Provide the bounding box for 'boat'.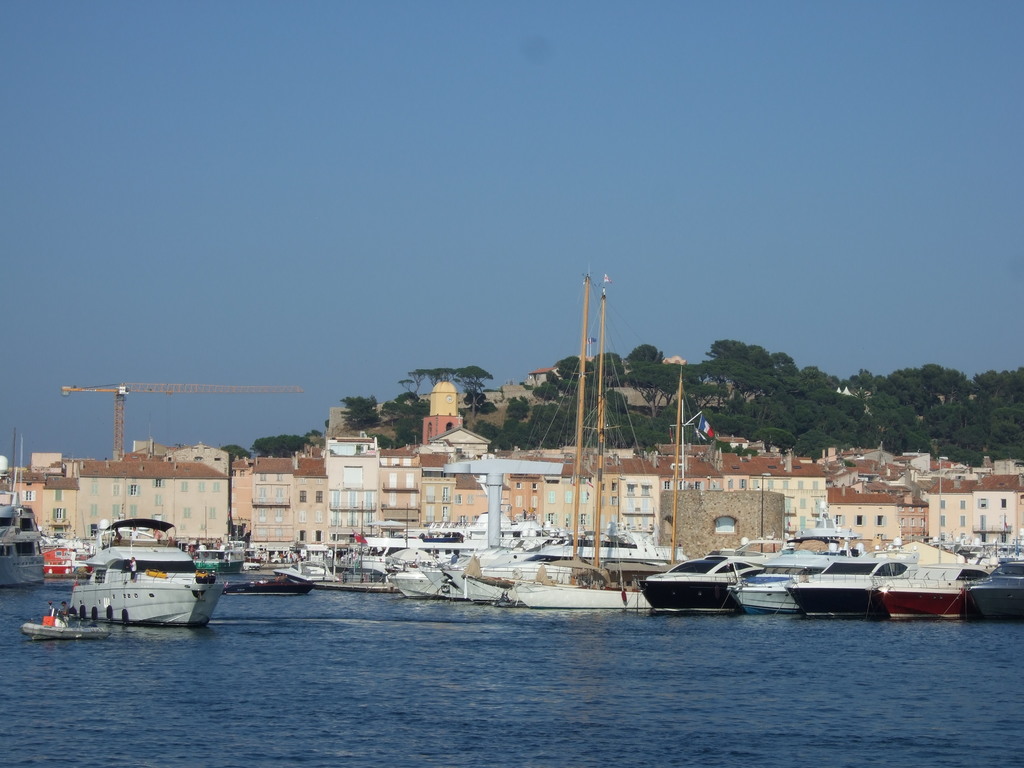
(x1=278, y1=559, x2=344, y2=580).
